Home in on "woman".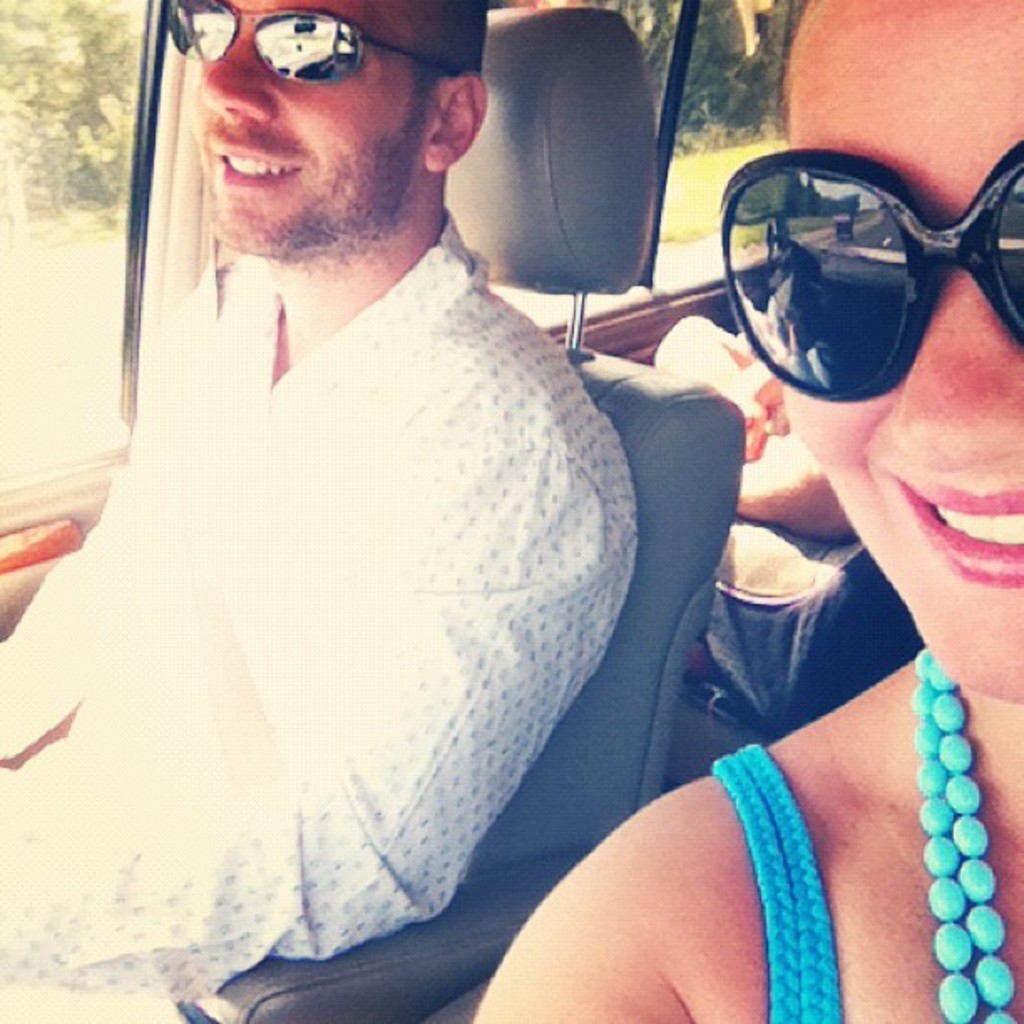
Homed in at detection(474, 0, 1022, 1022).
